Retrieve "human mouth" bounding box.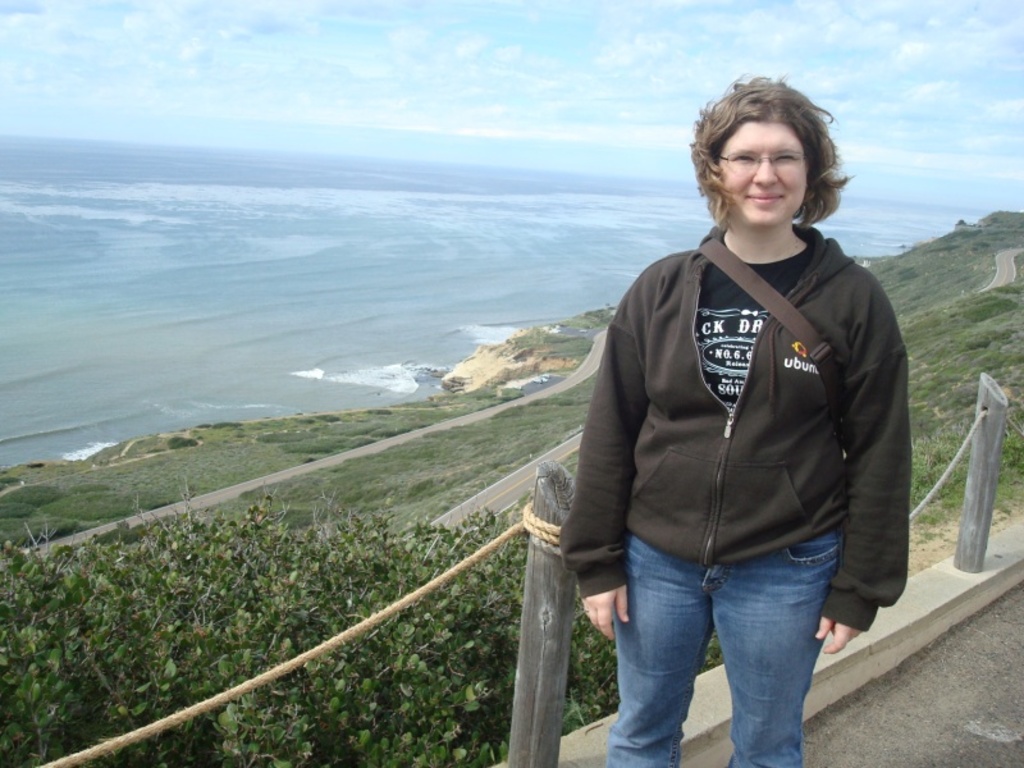
Bounding box: region(741, 187, 787, 206).
